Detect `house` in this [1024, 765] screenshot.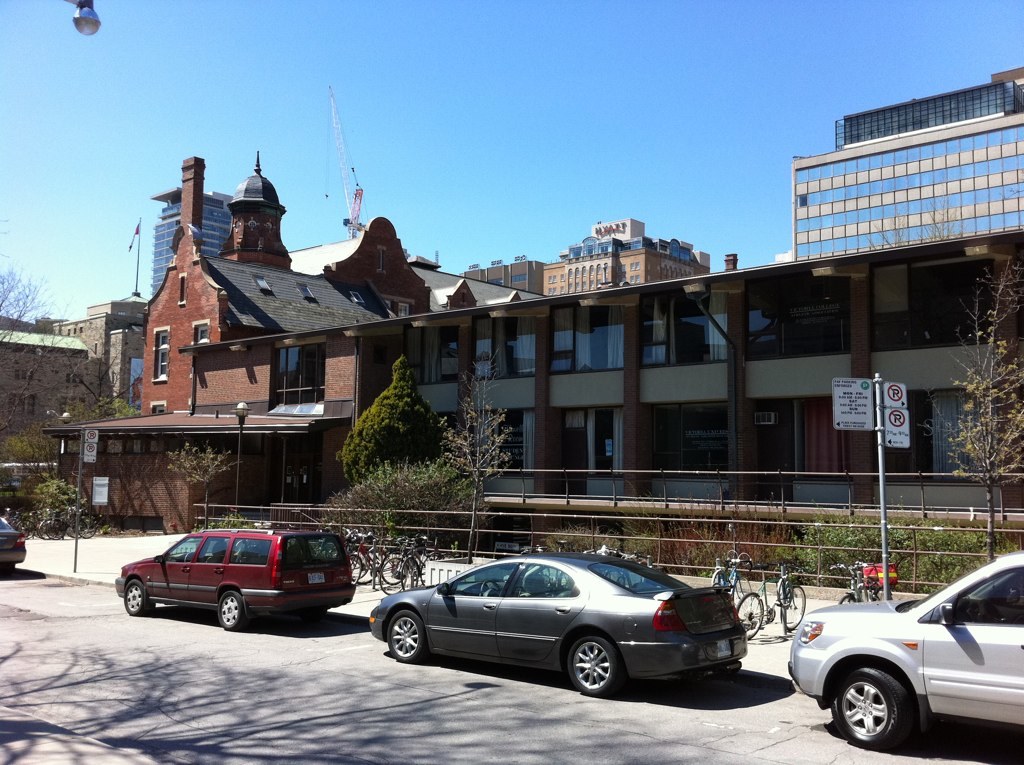
Detection: 144, 180, 237, 297.
